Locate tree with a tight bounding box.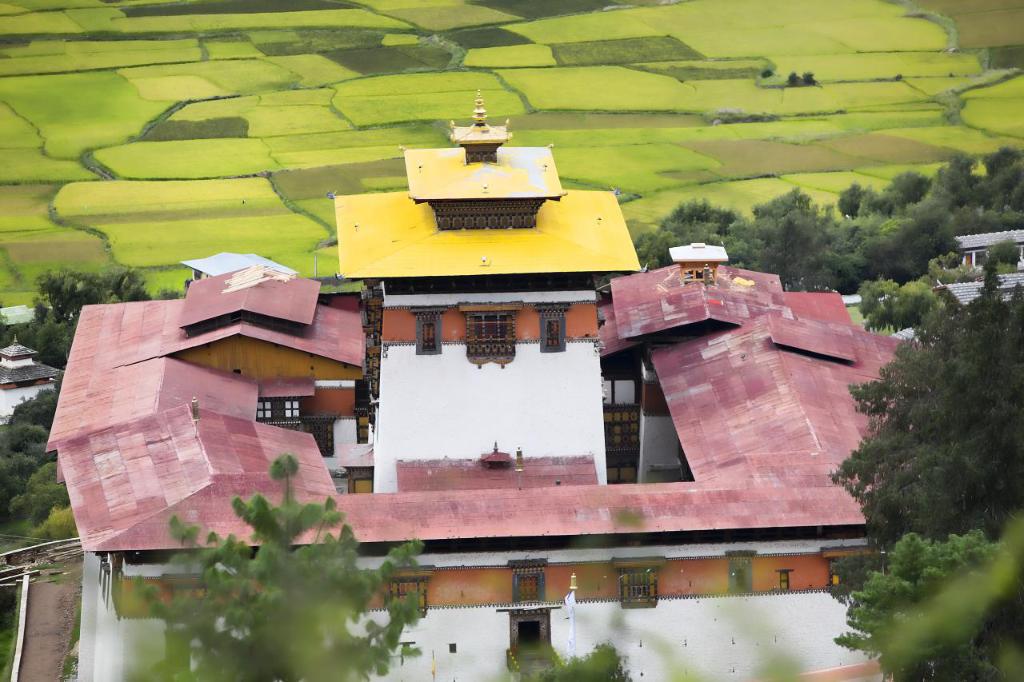
<bbox>542, 644, 630, 681</bbox>.
